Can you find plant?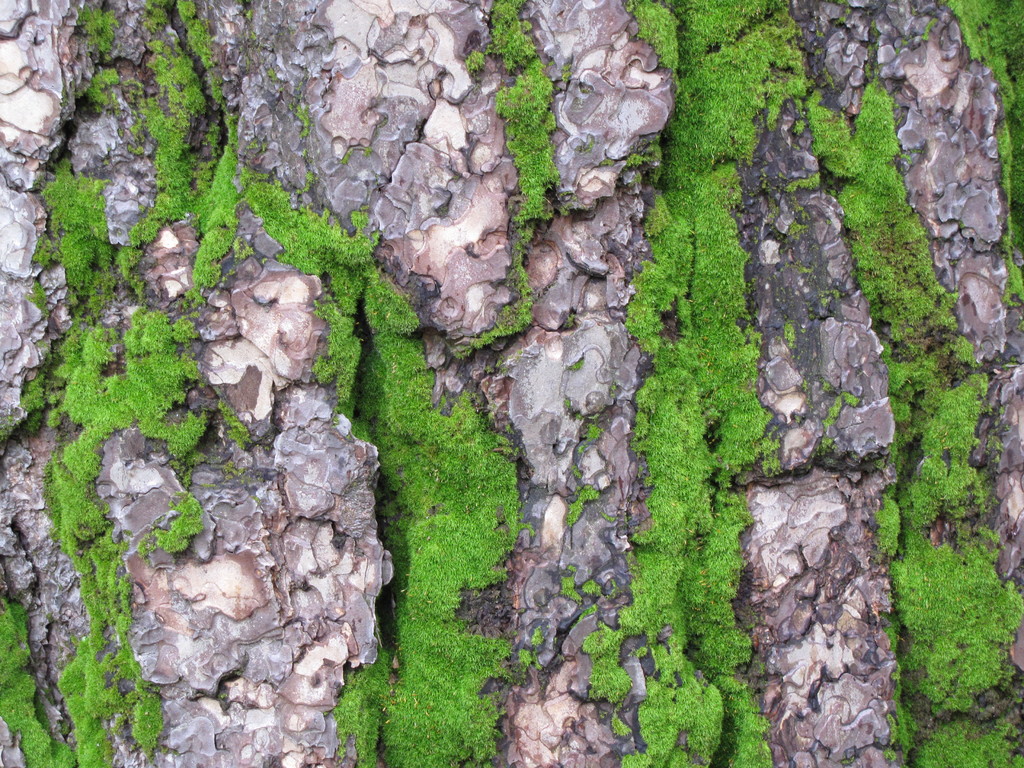
Yes, bounding box: 246/31/260/40.
